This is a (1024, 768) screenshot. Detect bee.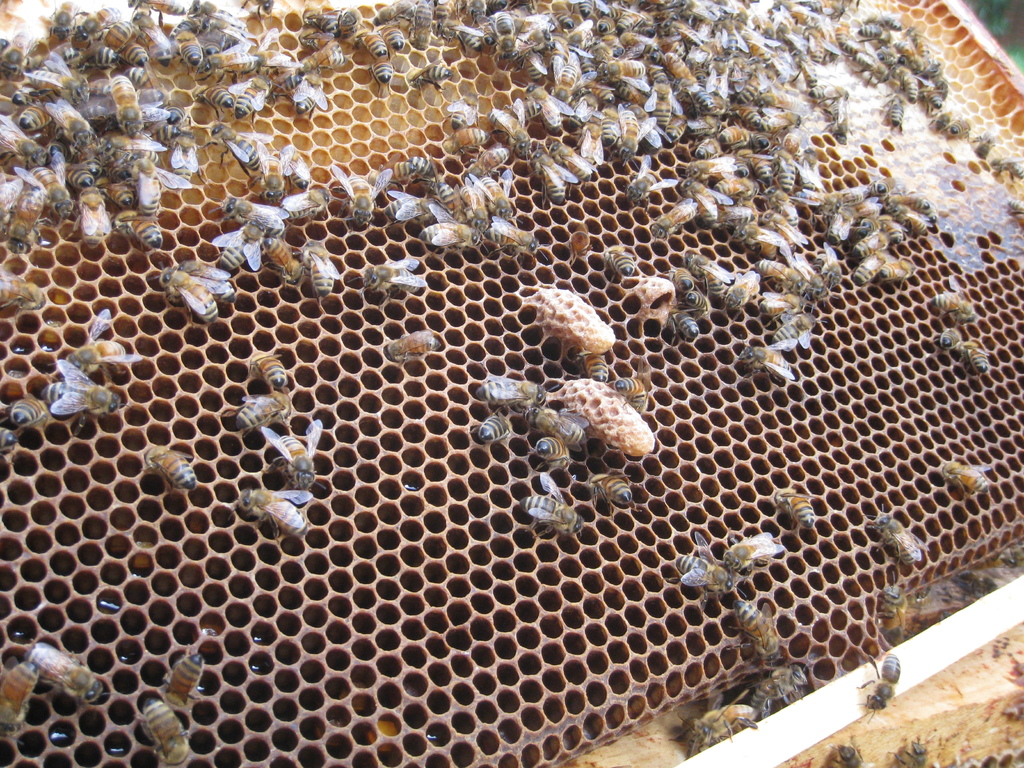
(667,262,700,306).
